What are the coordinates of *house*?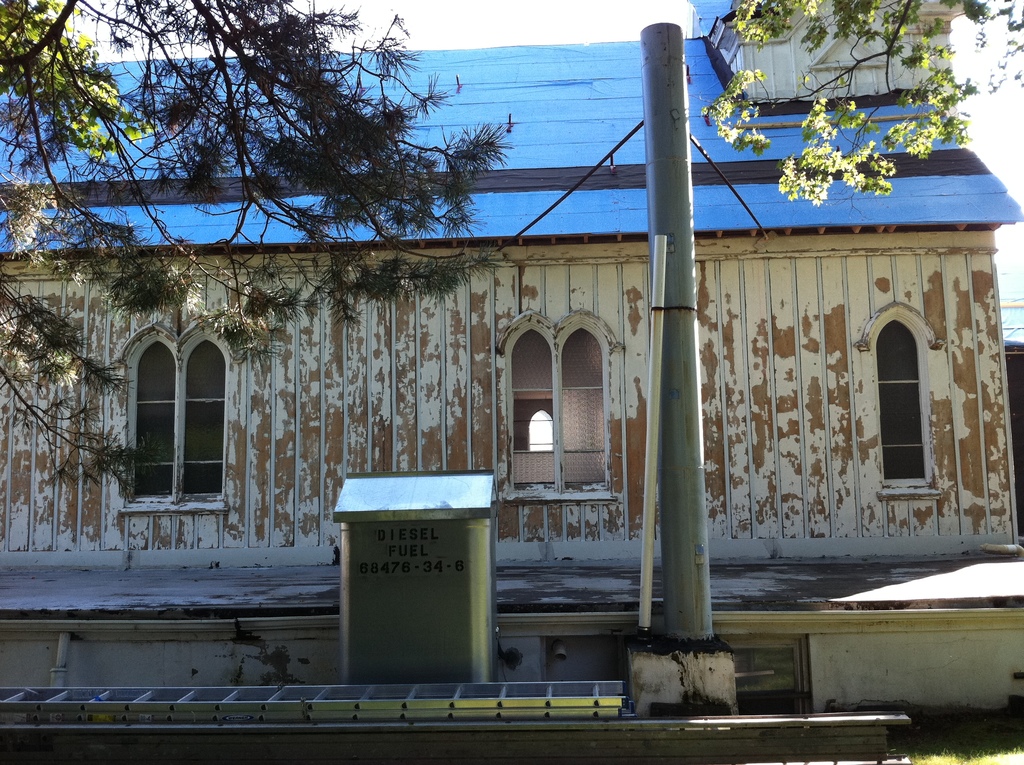
<region>0, 0, 1023, 723</region>.
